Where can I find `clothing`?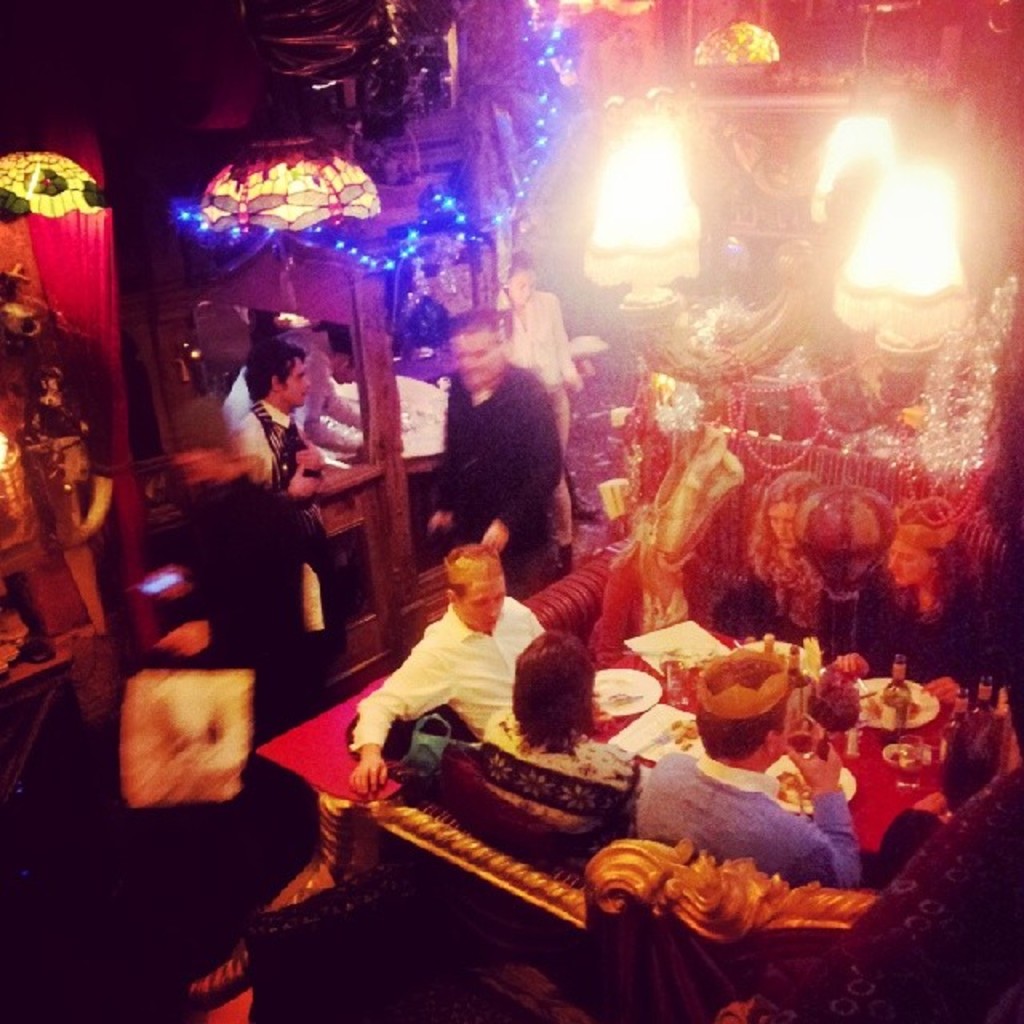
You can find it at left=498, top=296, right=584, bottom=499.
